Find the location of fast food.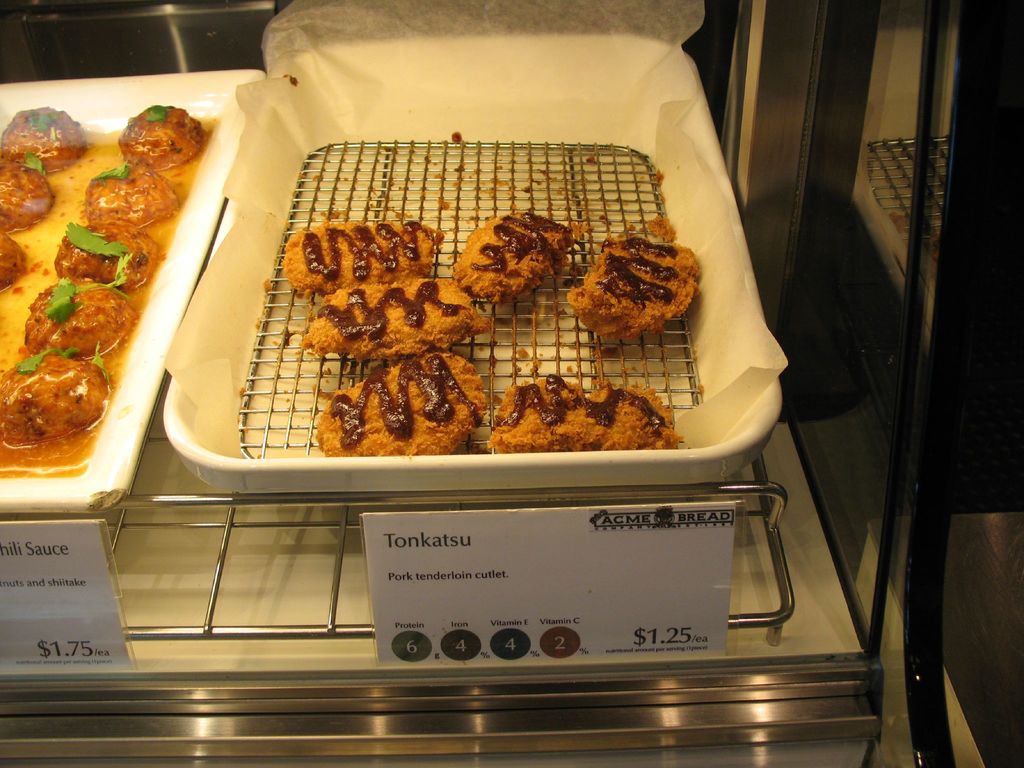
Location: [left=563, top=243, right=699, bottom=328].
